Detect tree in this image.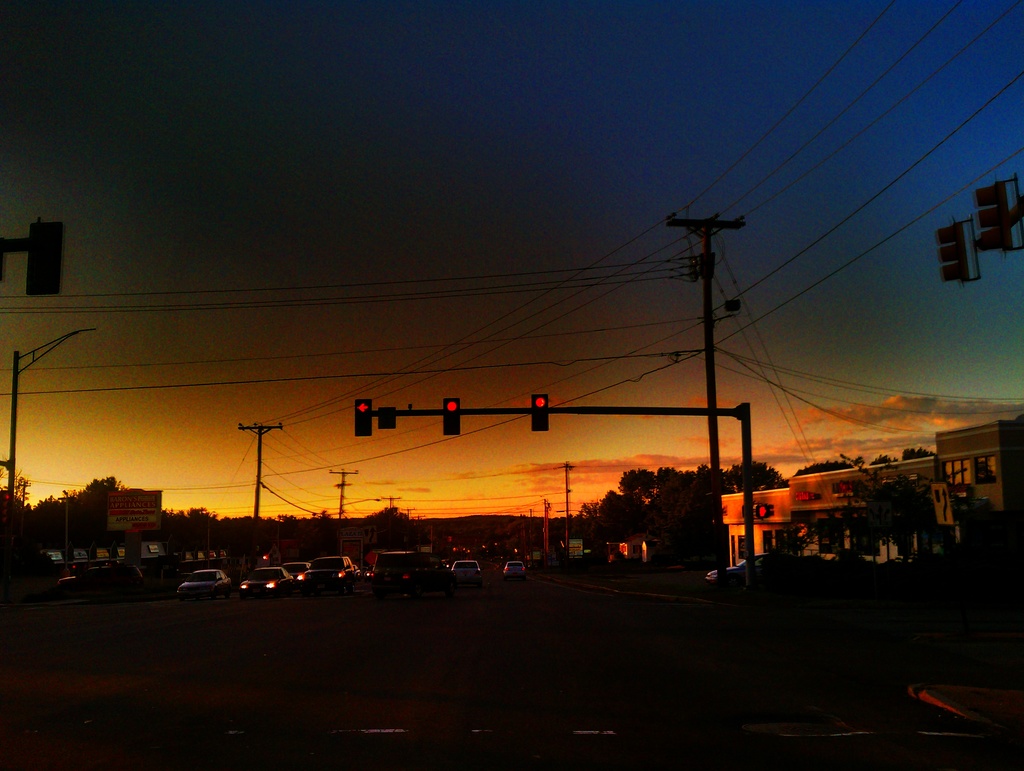
Detection: [712,454,790,494].
